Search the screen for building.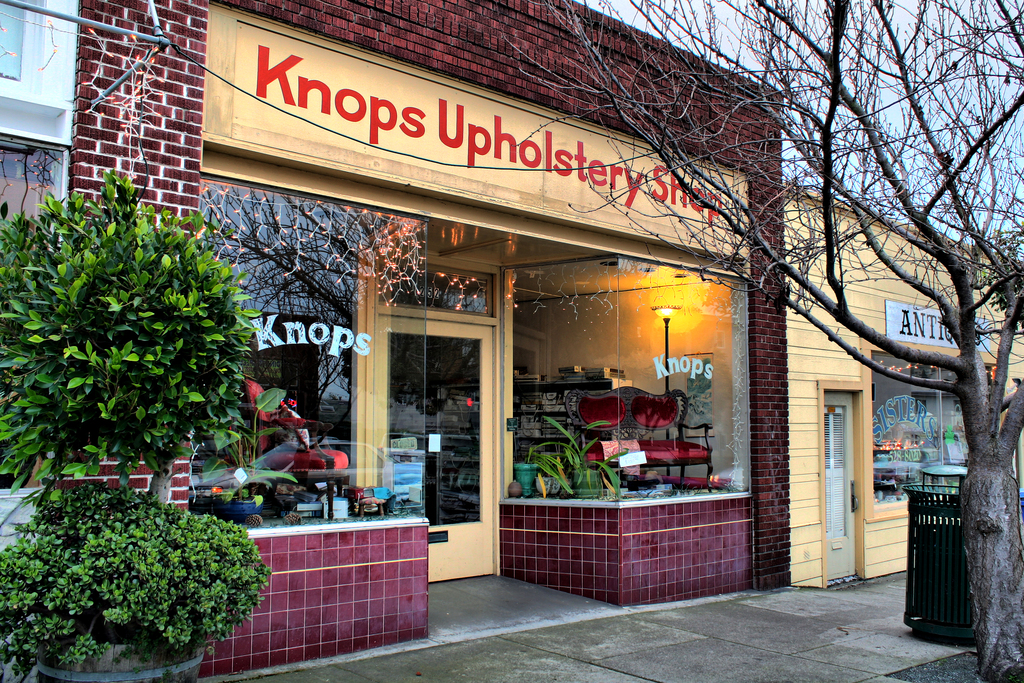
Found at 787 181 1023 577.
